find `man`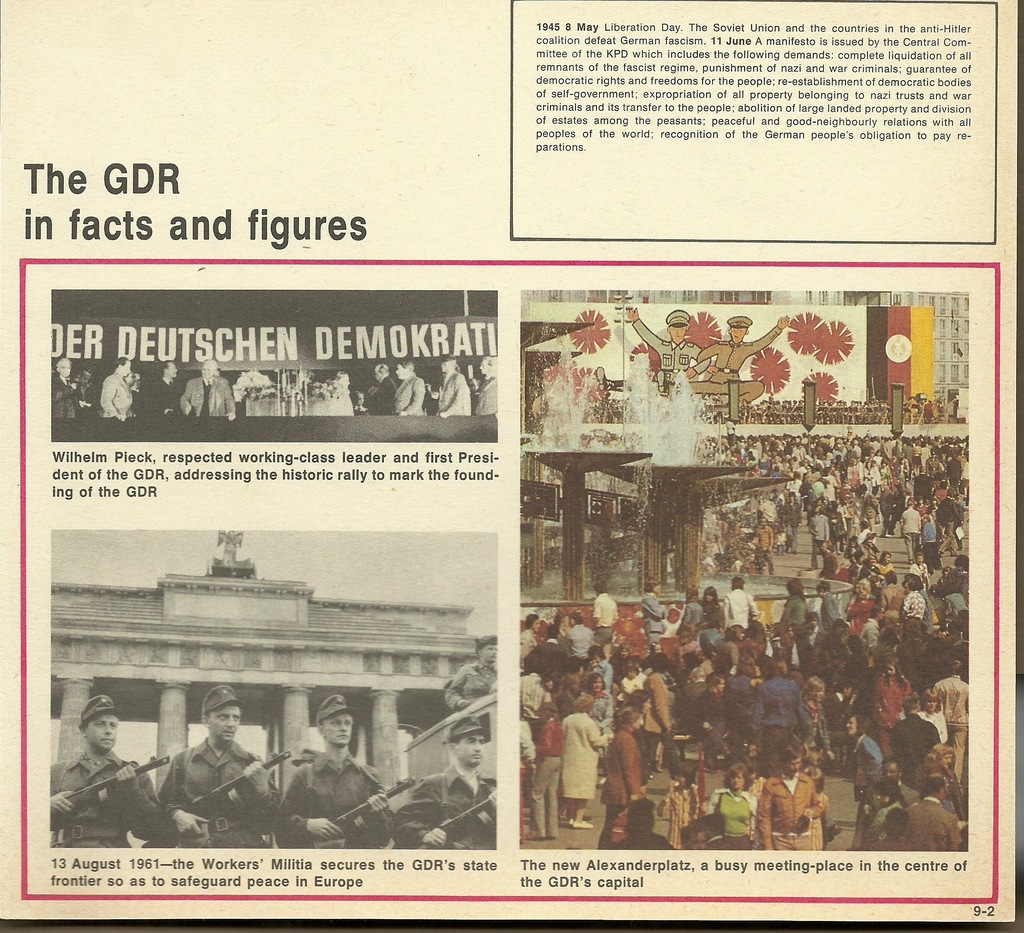
bbox=(543, 684, 615, 836)
